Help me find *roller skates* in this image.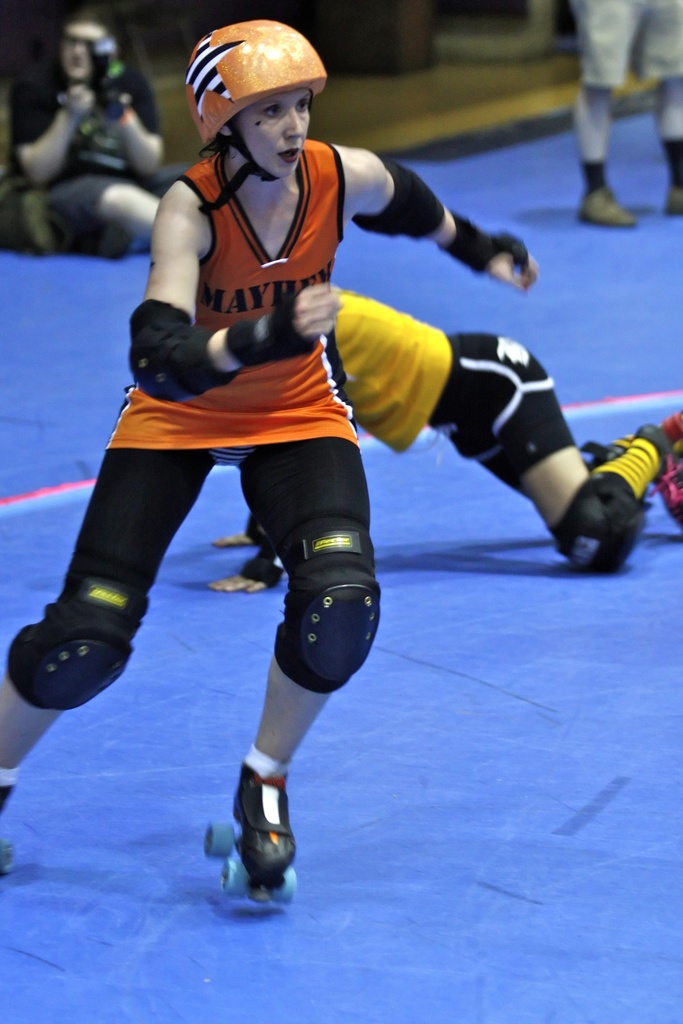
Found it: <bbox>205, 760, 298, 911</bbox>.
